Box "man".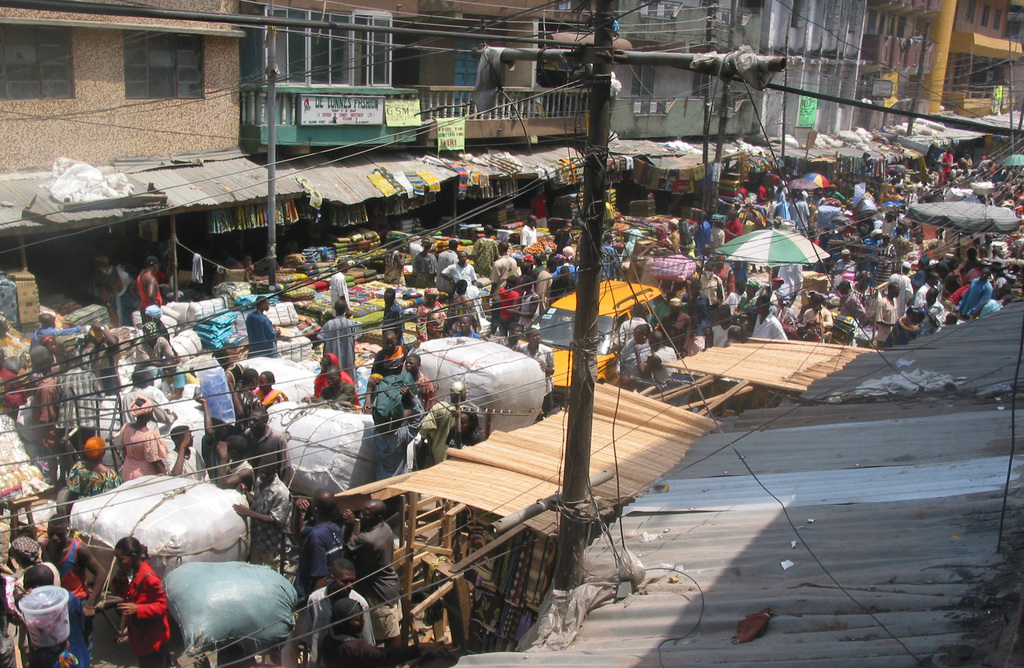
163/421/209/479.
